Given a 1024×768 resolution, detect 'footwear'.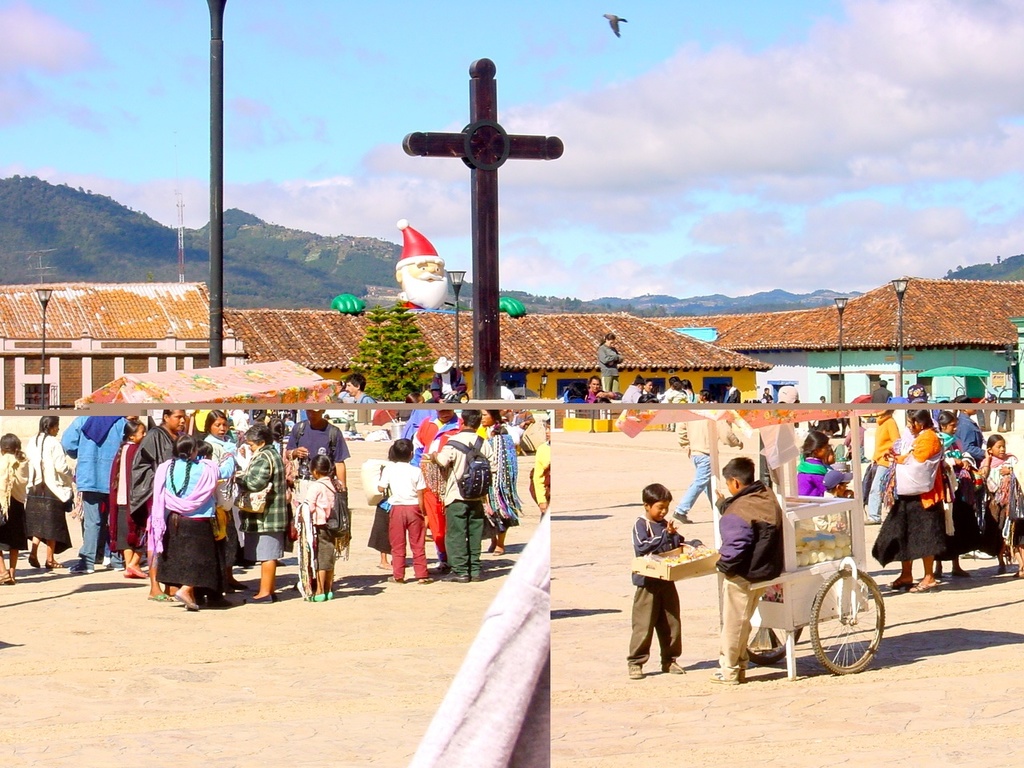
select_region(664, 662, 682, 674).
